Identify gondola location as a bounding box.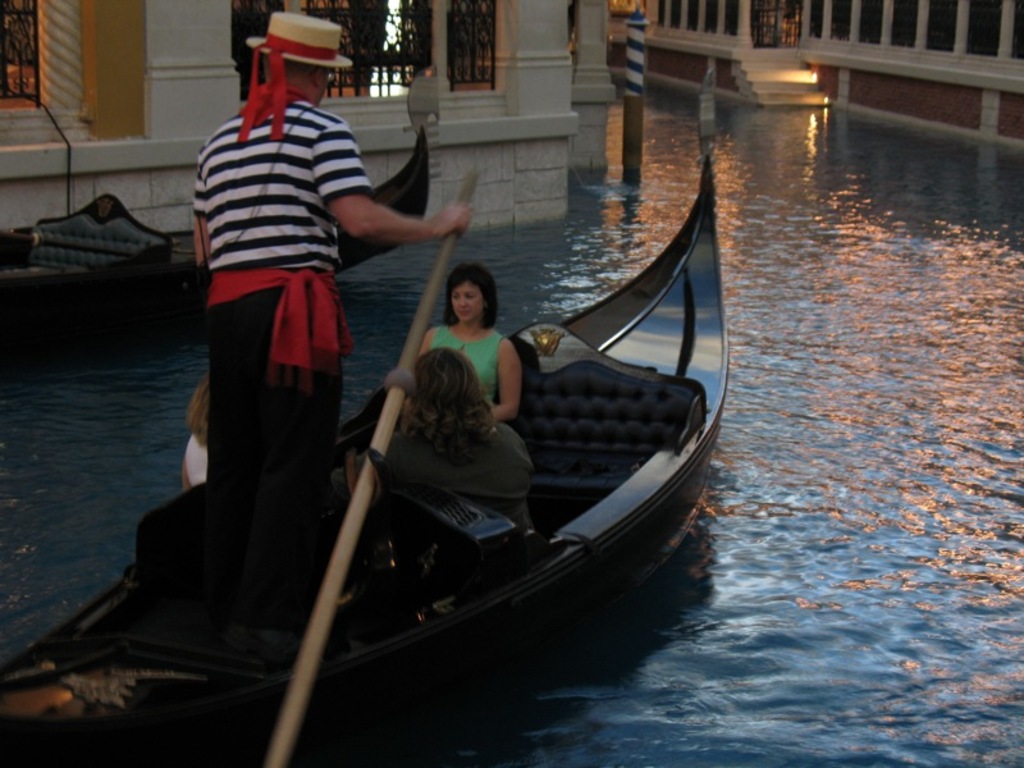
x1=0, y1=55, x2=732, y2=767.
